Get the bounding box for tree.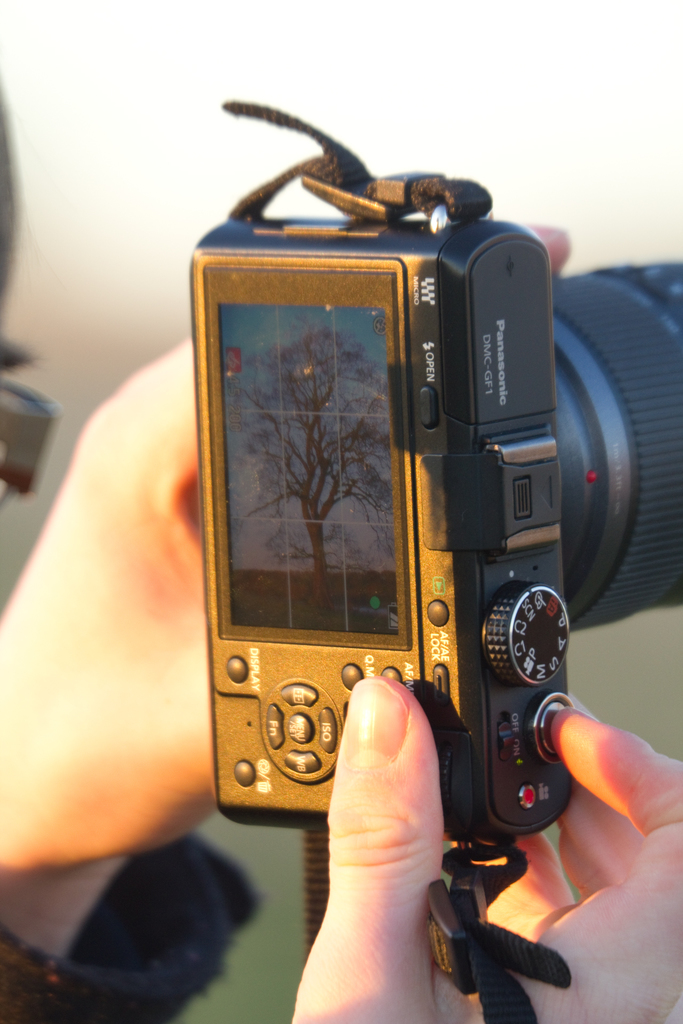
box=[223, 323, 402, 610].
